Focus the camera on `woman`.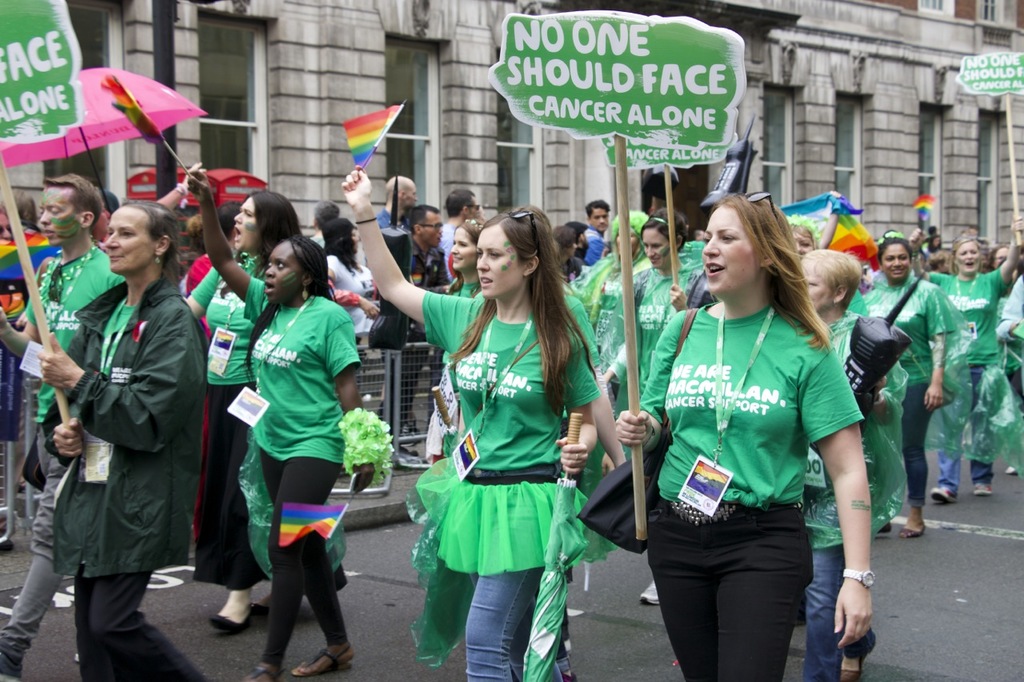
Focus region: 0:202:27:503.
